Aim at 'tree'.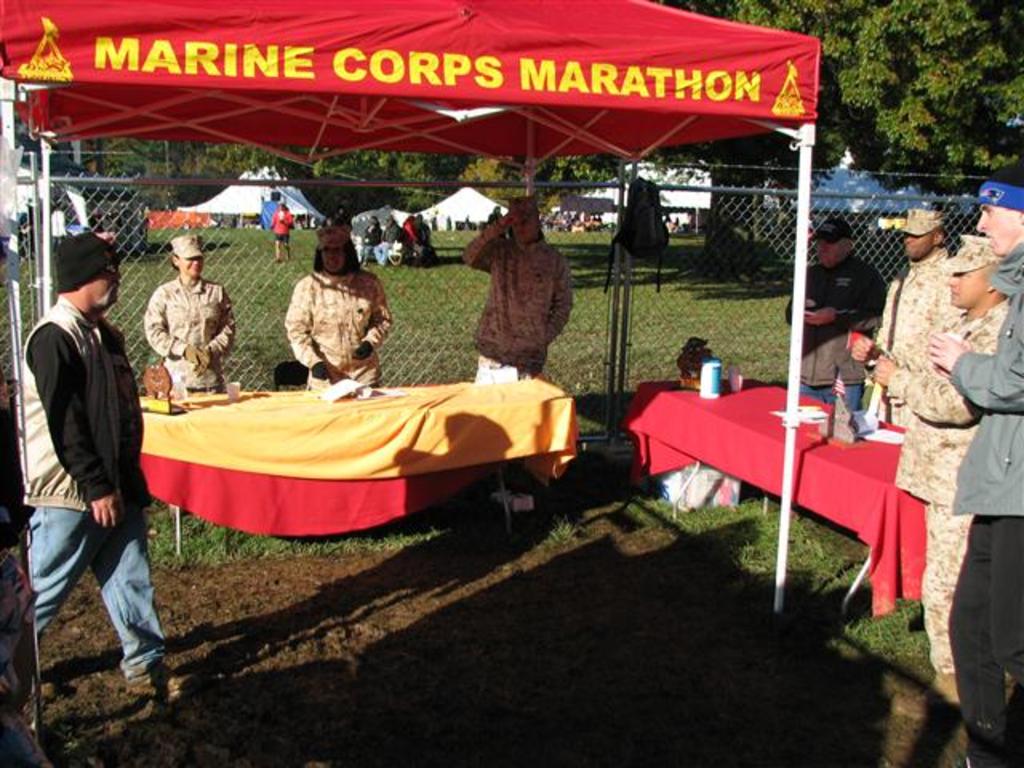
Aimed at <bbox>5, 131, 642, 246</bbox>.
